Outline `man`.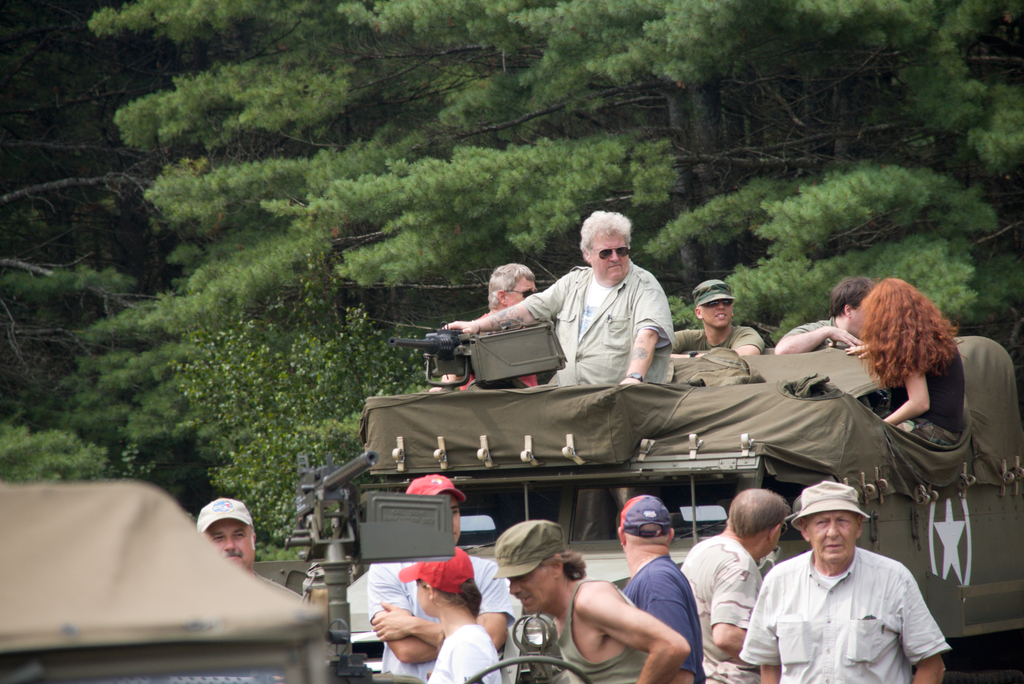
Outline: bbox(618, 493, 700, 683).
